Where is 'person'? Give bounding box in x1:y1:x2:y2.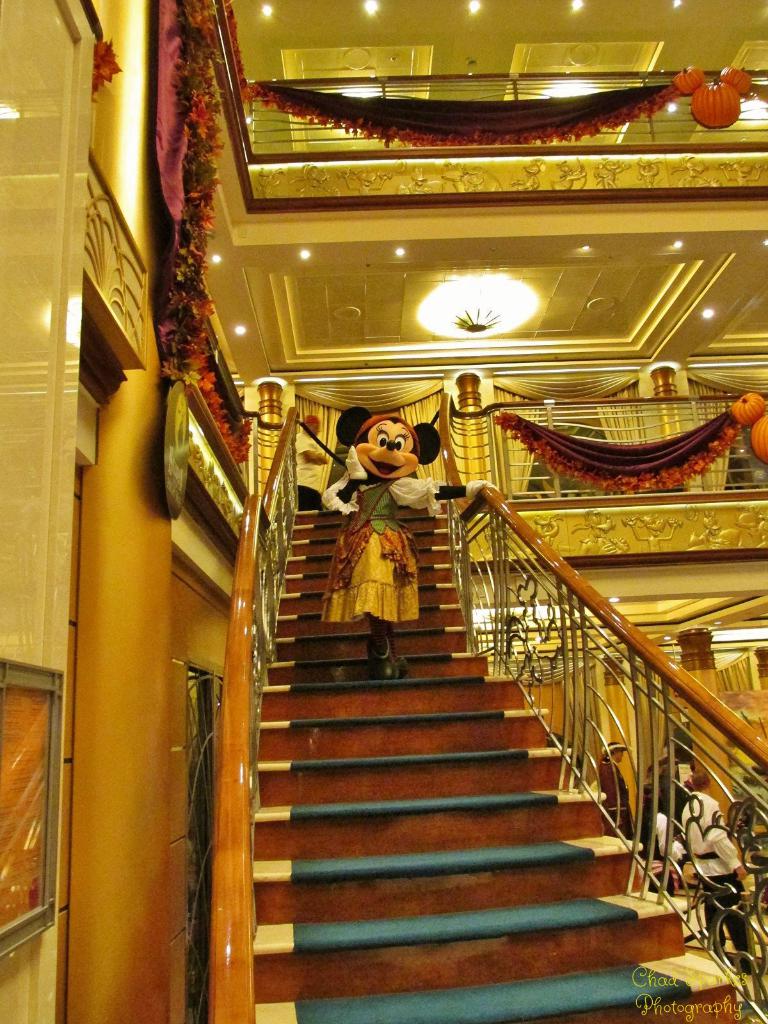
599:740:632:835.
